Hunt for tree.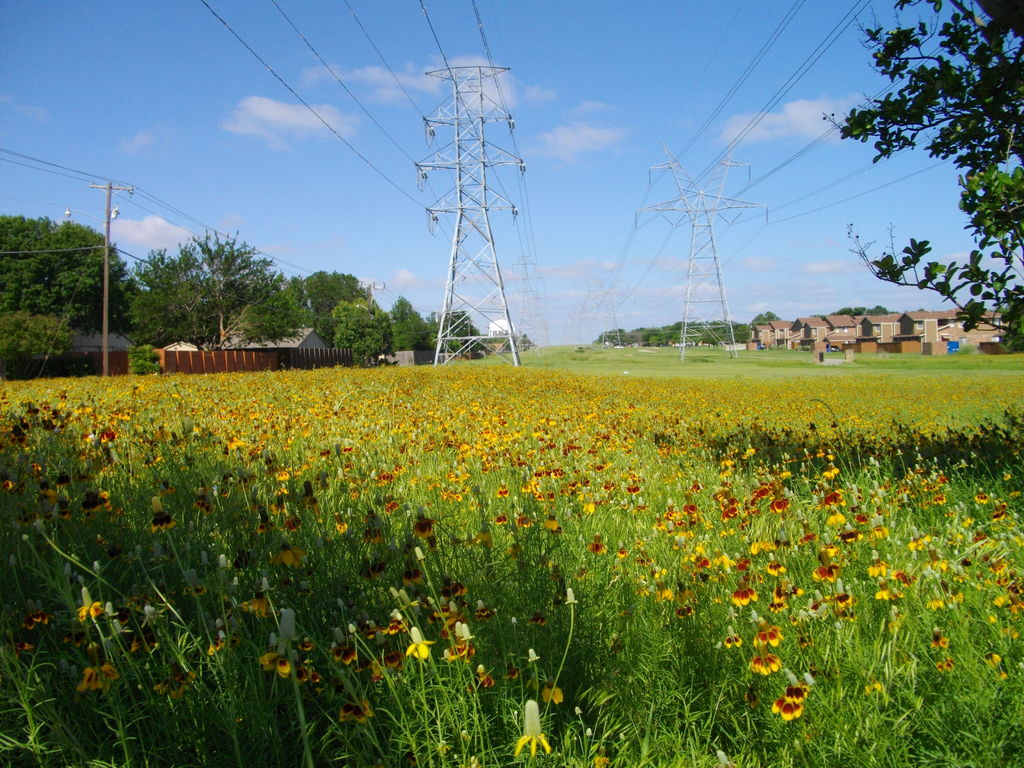
Hunted down at Rect(636, 318, 693, 346).
